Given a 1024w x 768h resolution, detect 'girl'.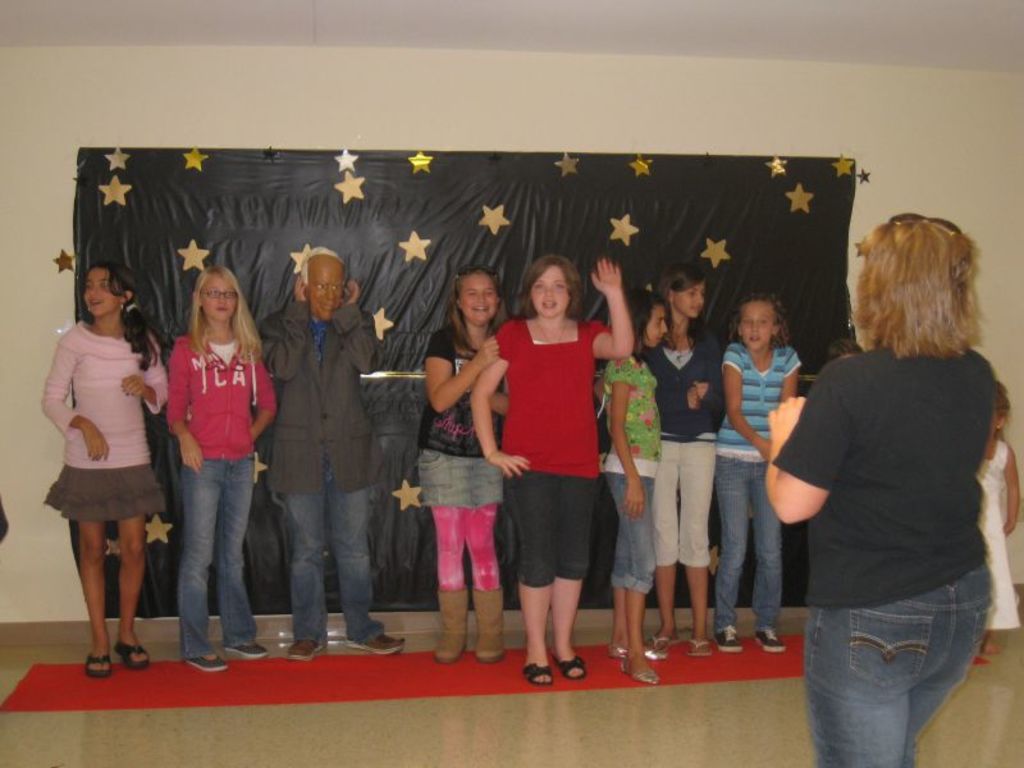
{"x1": 643, "y1": 265, "x2": 724, "y2": 655}.
